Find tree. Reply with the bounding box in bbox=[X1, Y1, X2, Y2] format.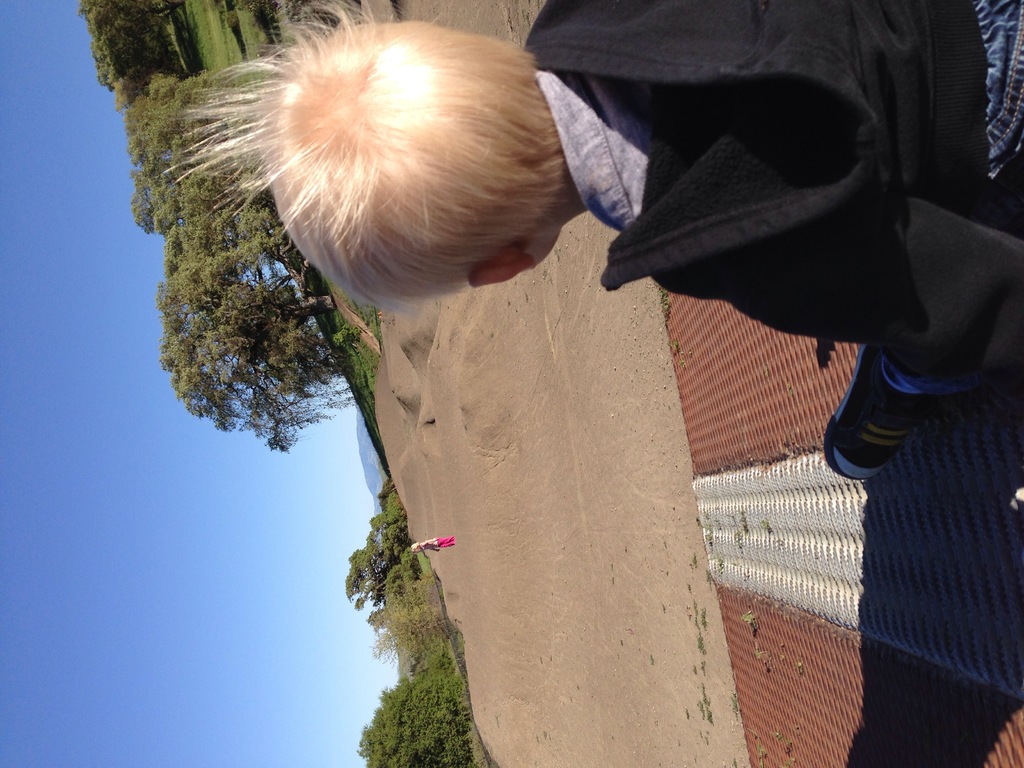
bbox=[348, 668, 480, 767].
